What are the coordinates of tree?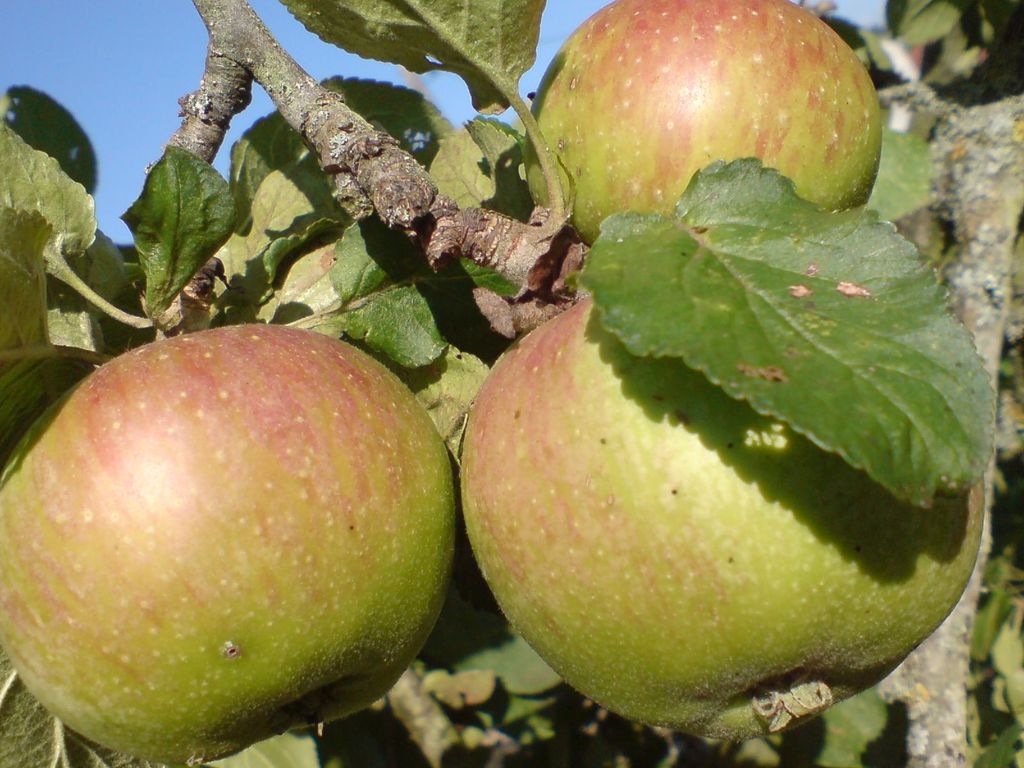
(3, 0, 1023, 760).
